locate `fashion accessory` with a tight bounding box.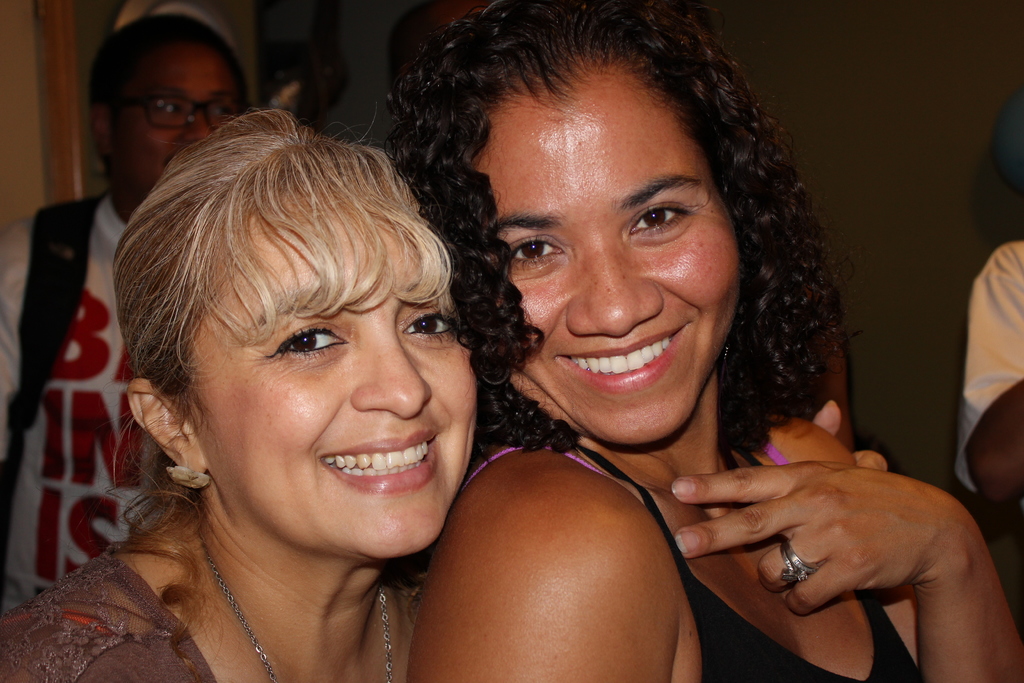
721 342 731 367.
